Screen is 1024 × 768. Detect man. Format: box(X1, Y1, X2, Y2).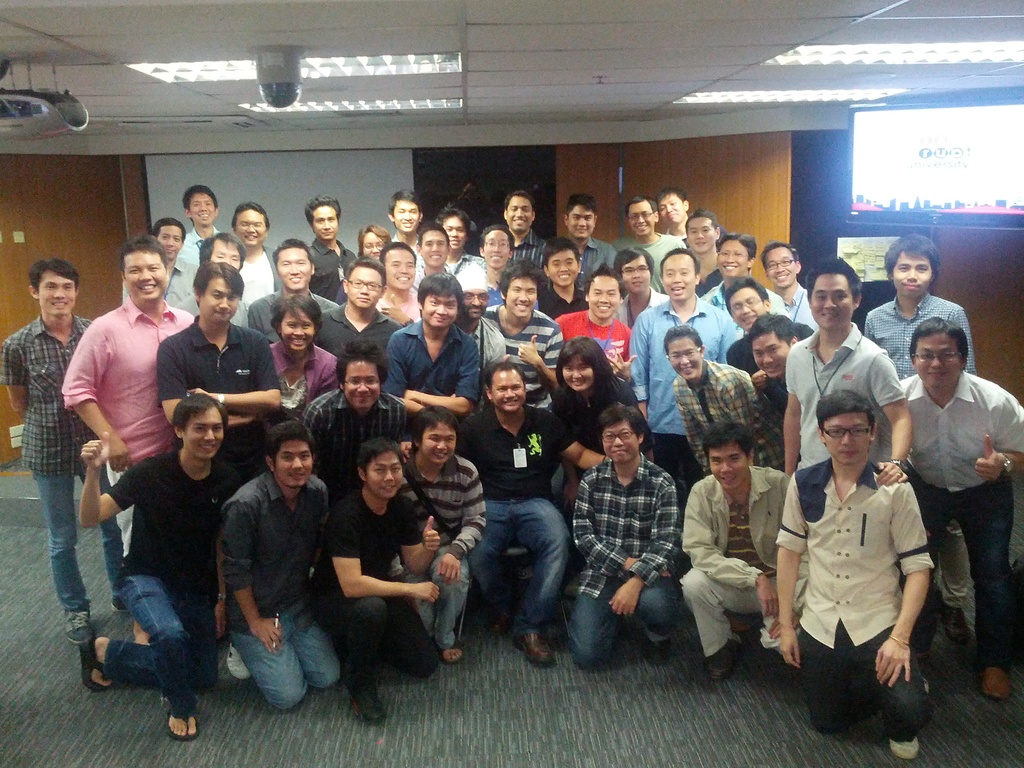
box(753, 242, 819, 326).
